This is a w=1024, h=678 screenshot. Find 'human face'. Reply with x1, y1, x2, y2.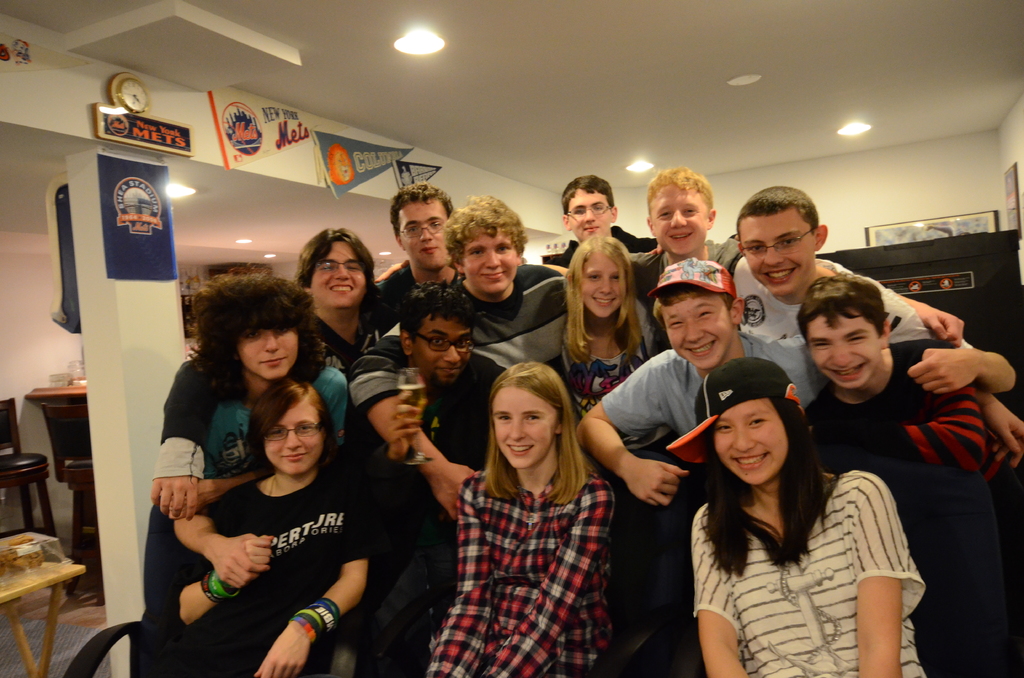
806, 310, 882, 389.
